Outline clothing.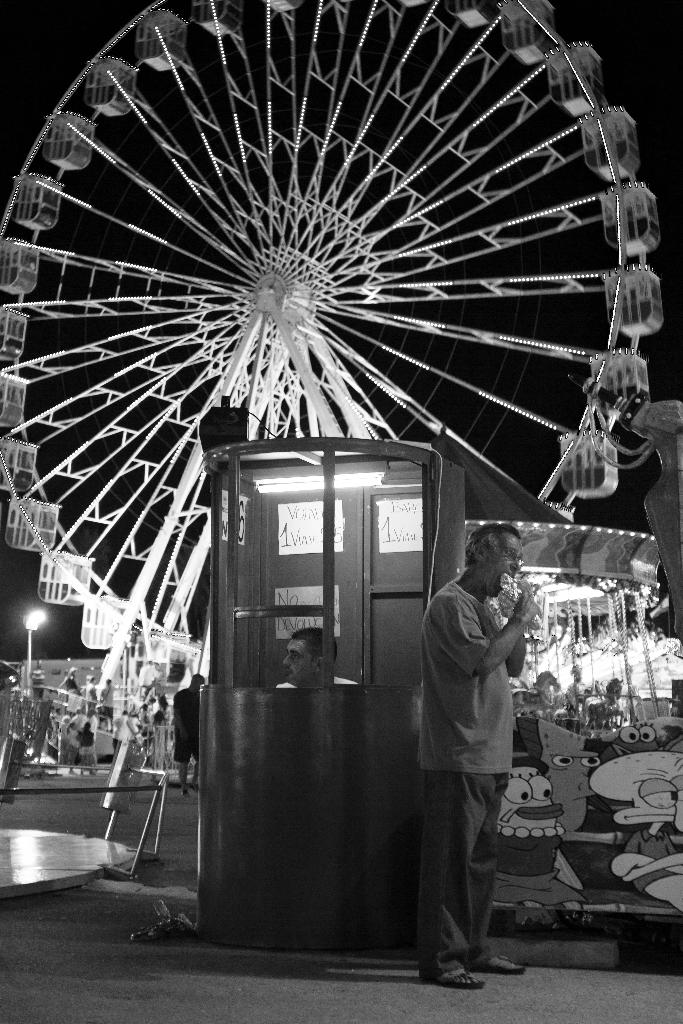
Outline: left=67, top=675, right=78, bottom=696.
